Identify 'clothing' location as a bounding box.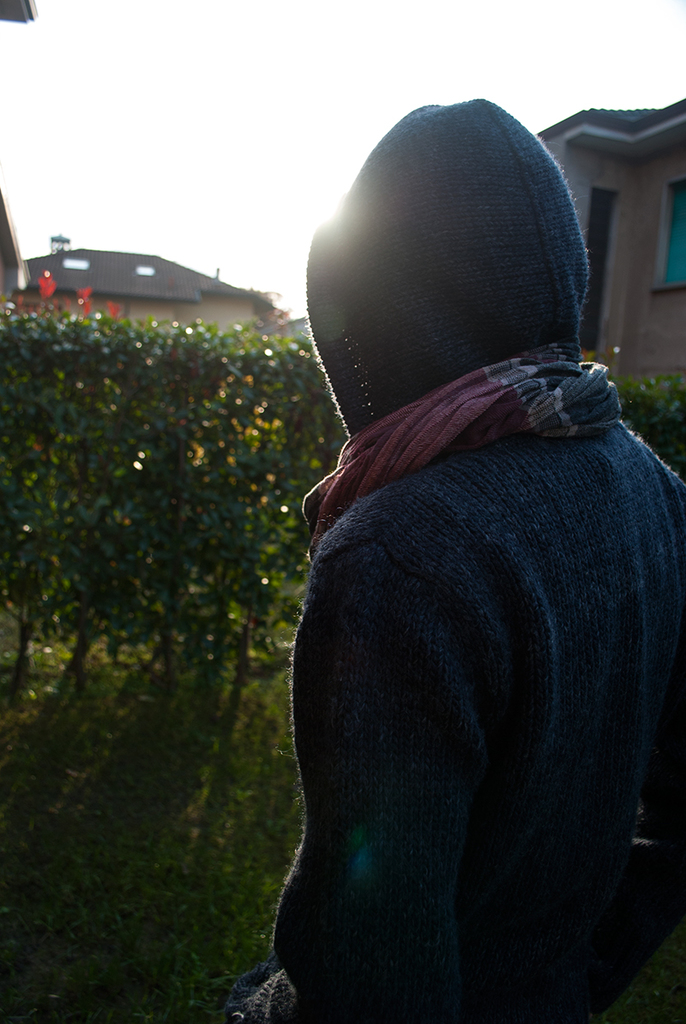
{"x1": 229, "y1": 102, "x2": 685, "y2": 1023}.
